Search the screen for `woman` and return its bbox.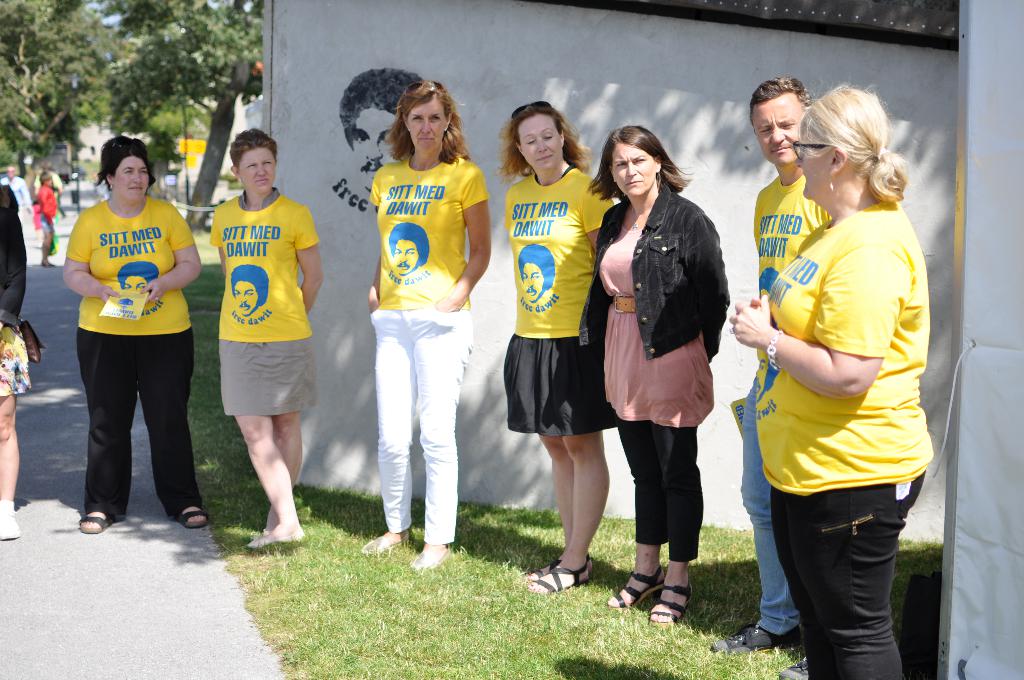
Found: (720,85,932,679).
